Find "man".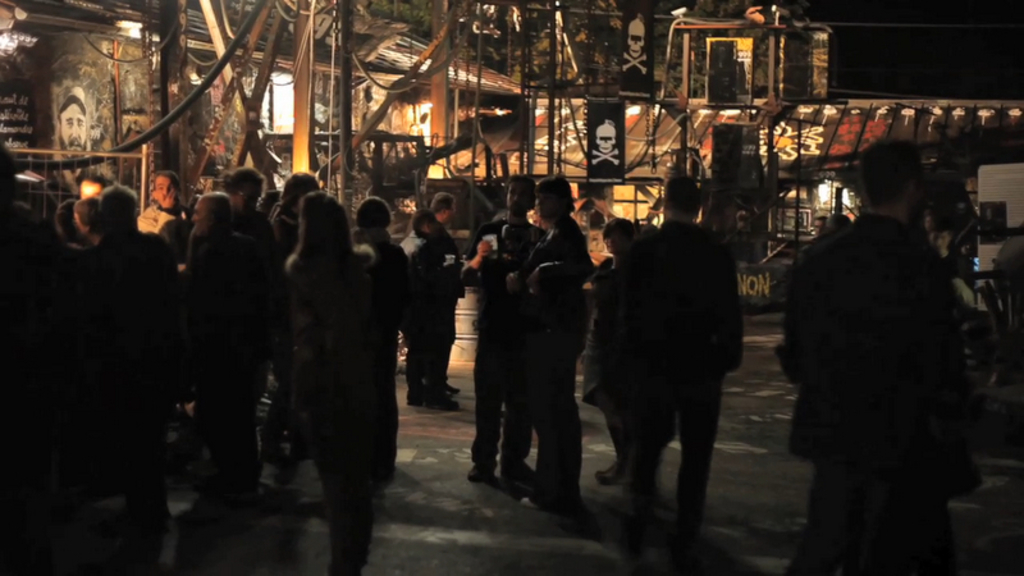
[169, 188, 293, 562].
